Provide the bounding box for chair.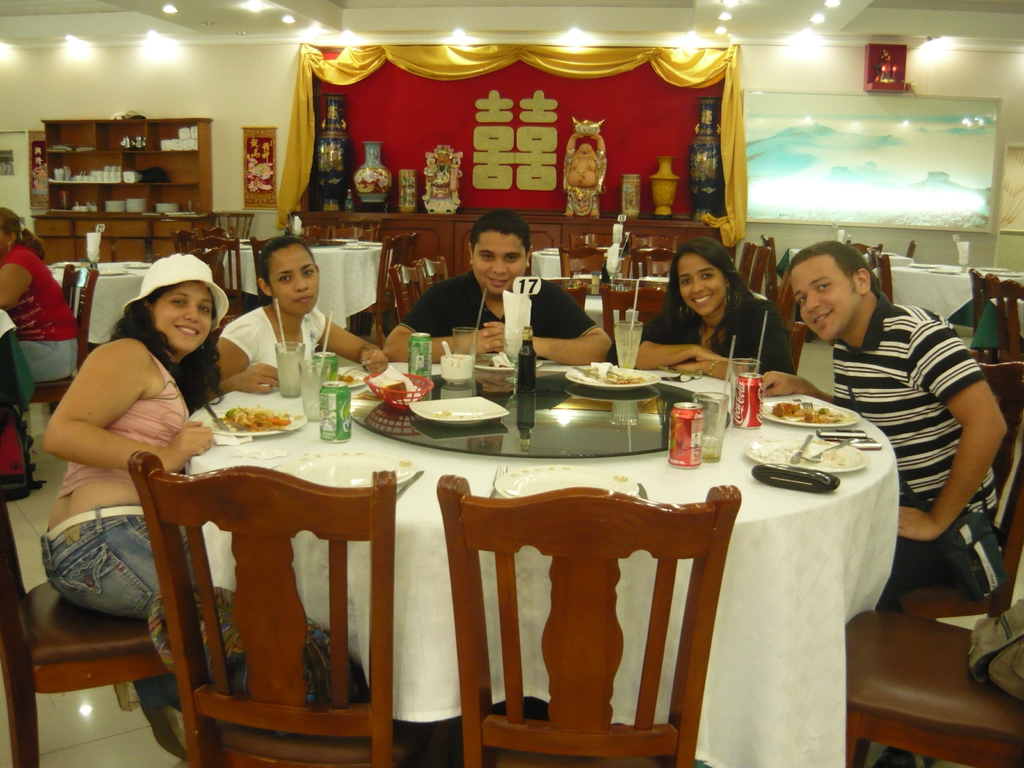
{"x1": 180, "y1": 232, "x2": 247, "y2": 290}.
